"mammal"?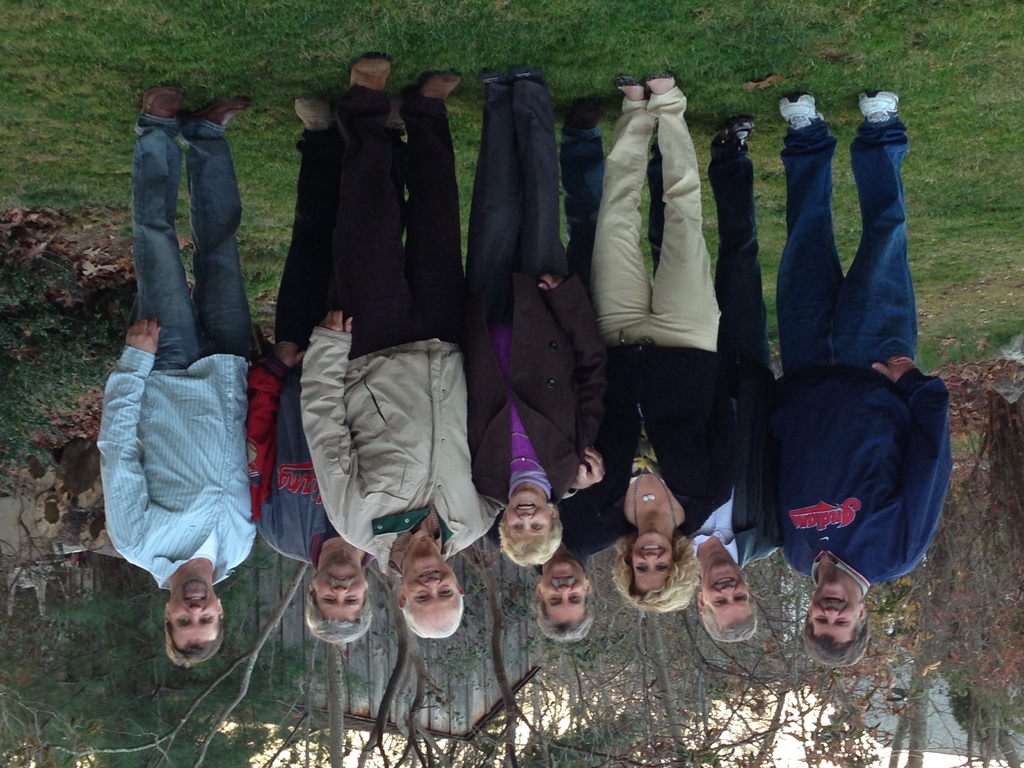
bbox(605, 74, 732, 606)
